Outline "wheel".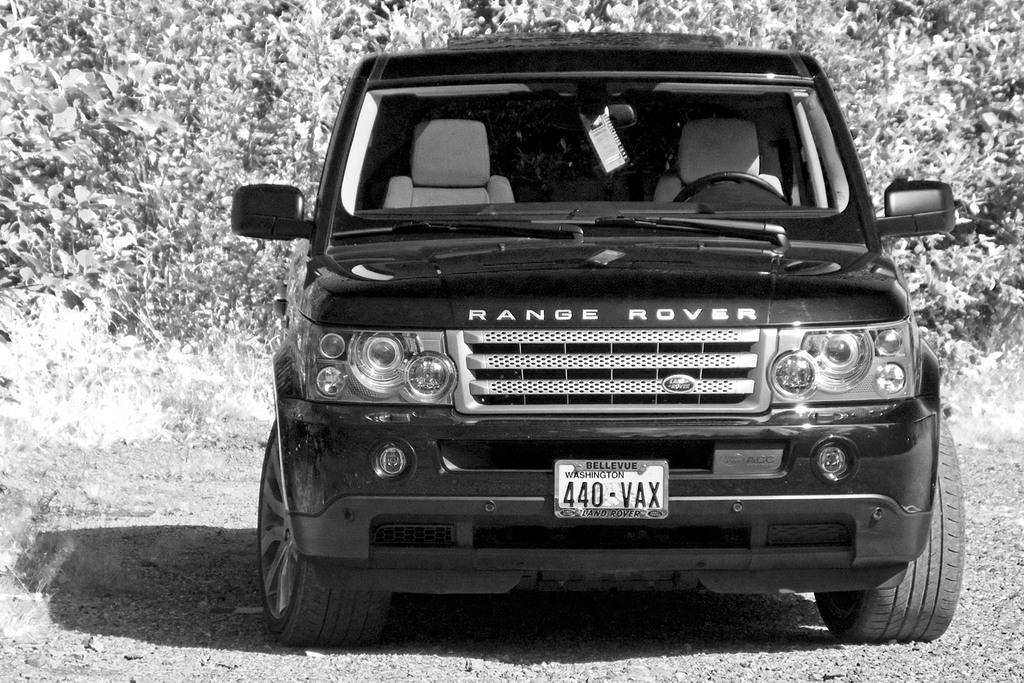
Outline: bbox=(671, 170, 792, 210).
